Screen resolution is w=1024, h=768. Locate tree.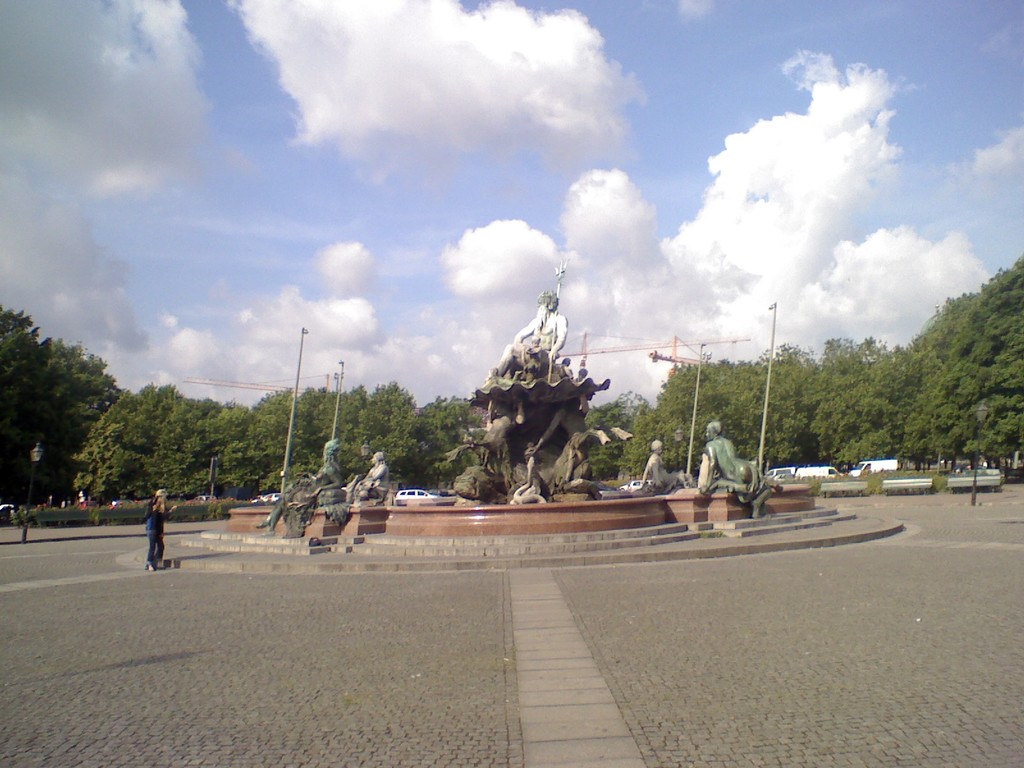
124/385/213/502.
